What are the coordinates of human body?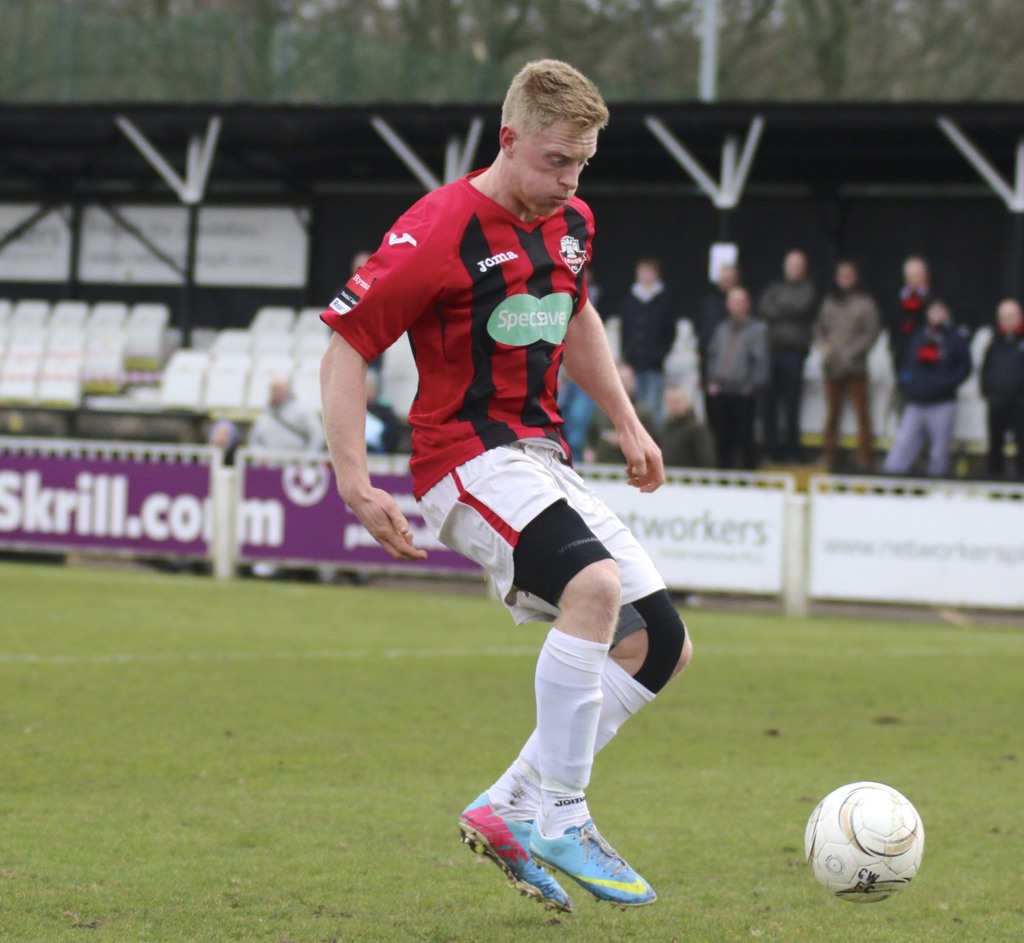
(807,289,881,481).
